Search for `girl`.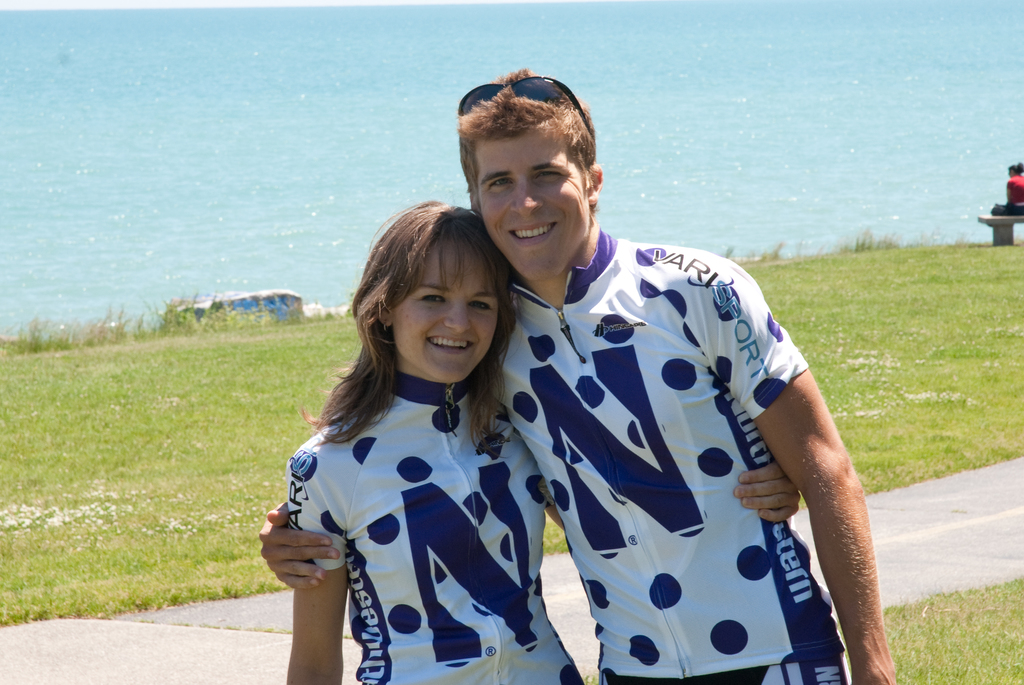
Found at bbox=(287, 194, 808, 684).
